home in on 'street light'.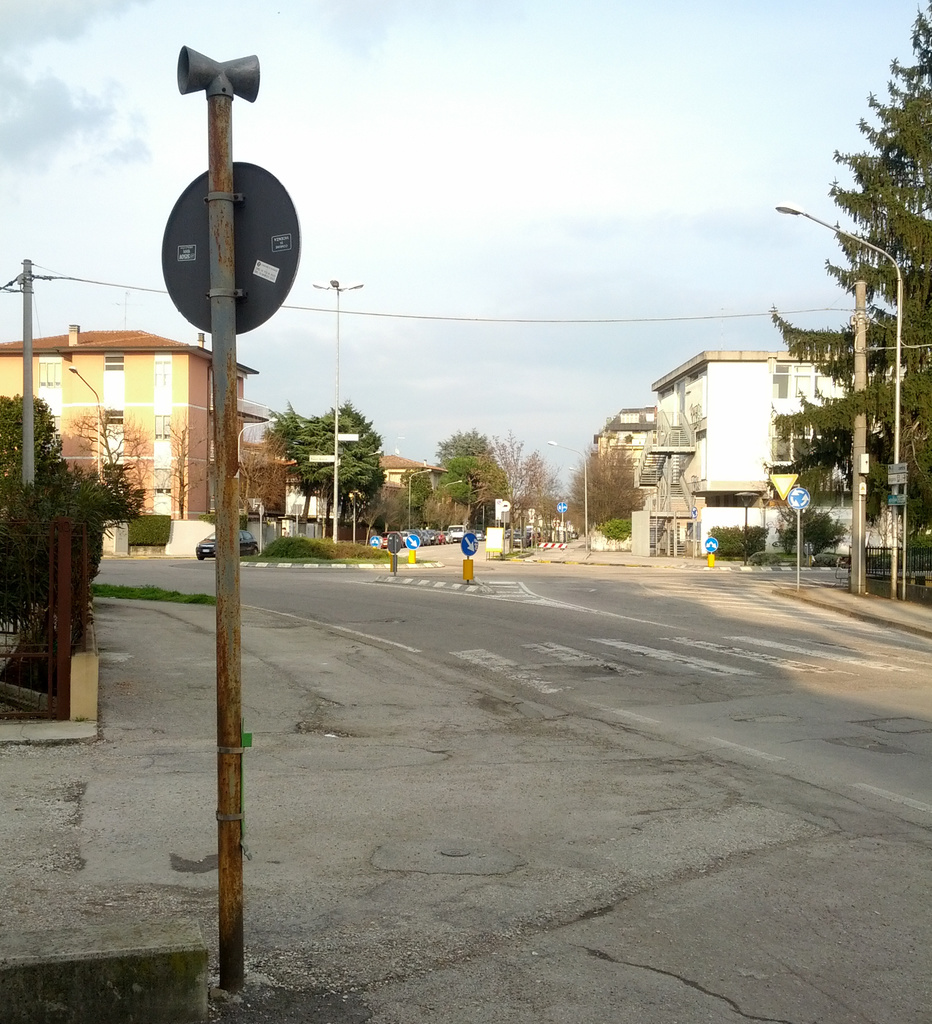
Homed in at select_region(731, 488, 759, 567).
